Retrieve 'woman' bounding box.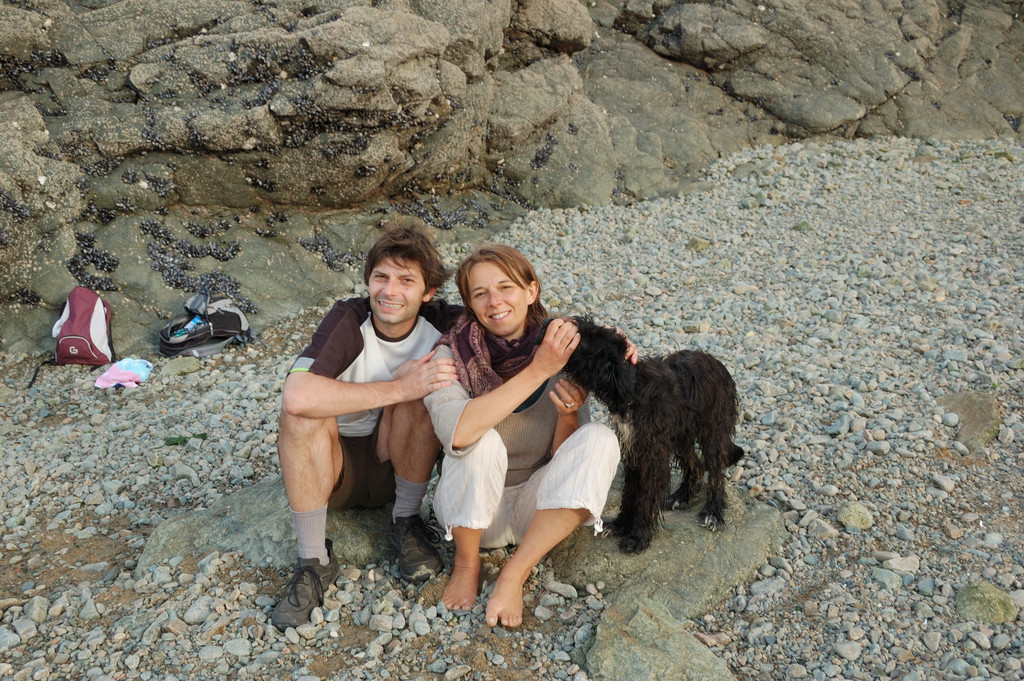
Bounding box: (418,247,628,609).
